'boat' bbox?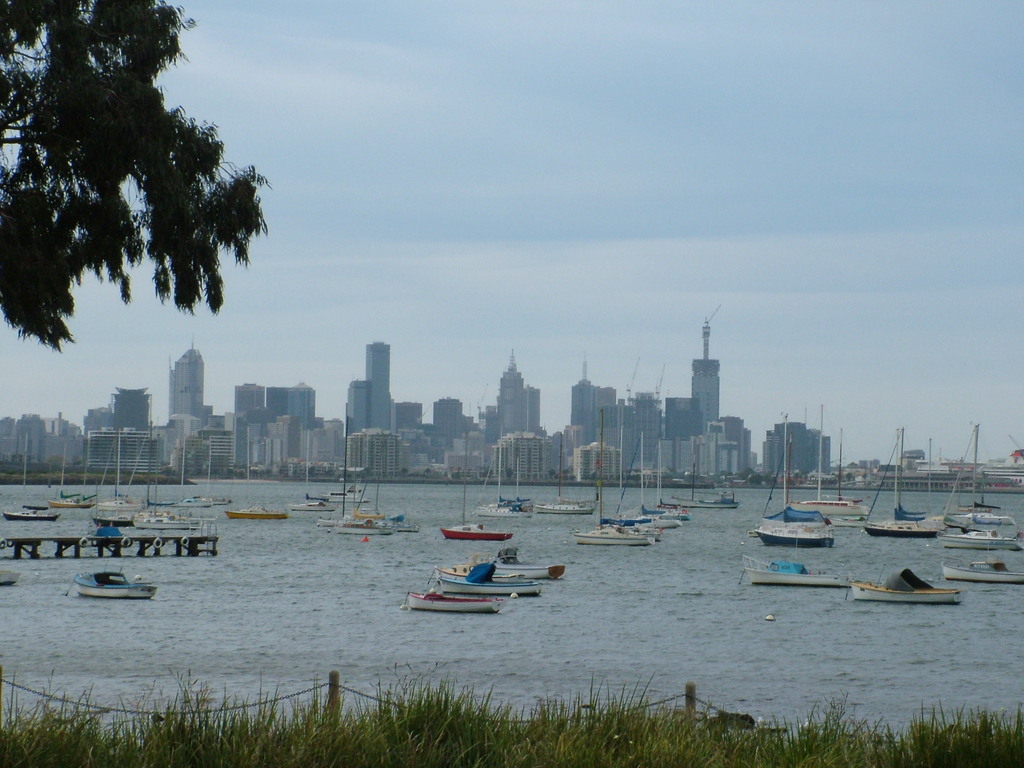
detection(488, 546, 565, 579)
